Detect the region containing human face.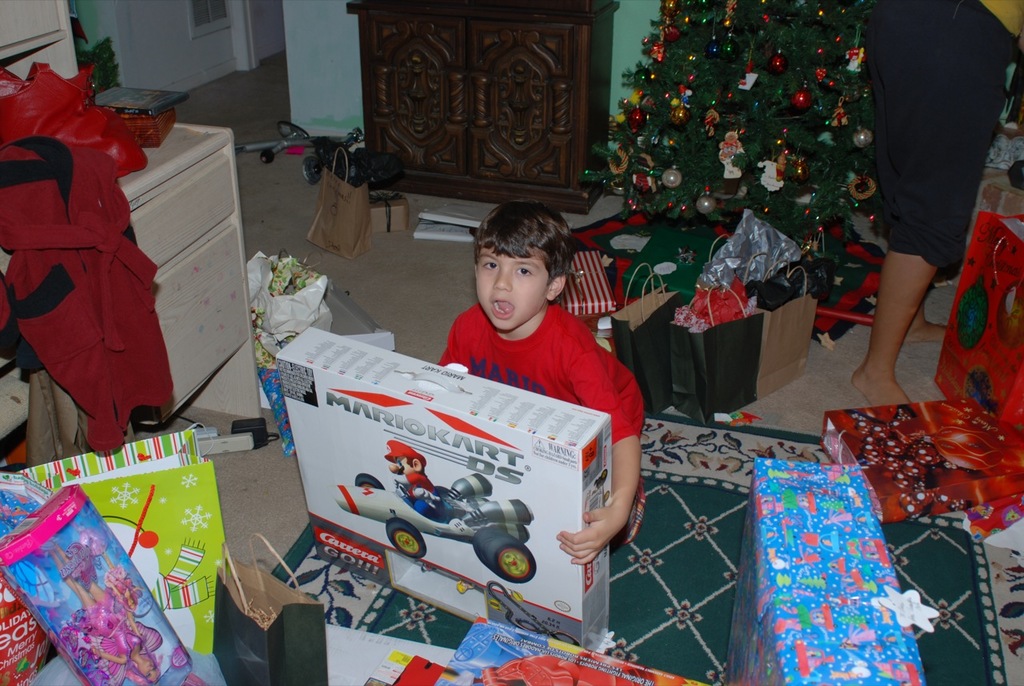
Rect(470, 257, 551, 340).
